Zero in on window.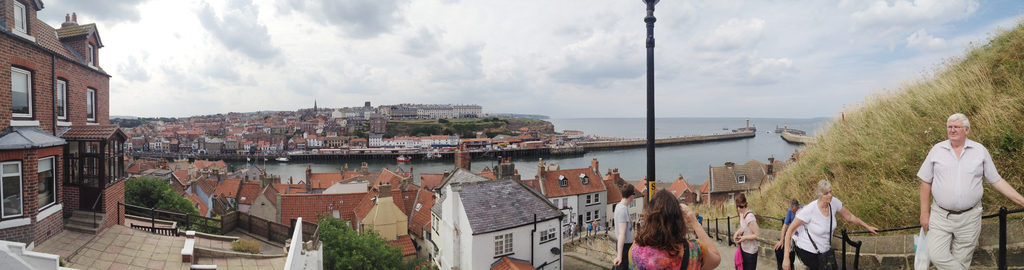
Zeroed in: region(12, 0, 27, 35).
